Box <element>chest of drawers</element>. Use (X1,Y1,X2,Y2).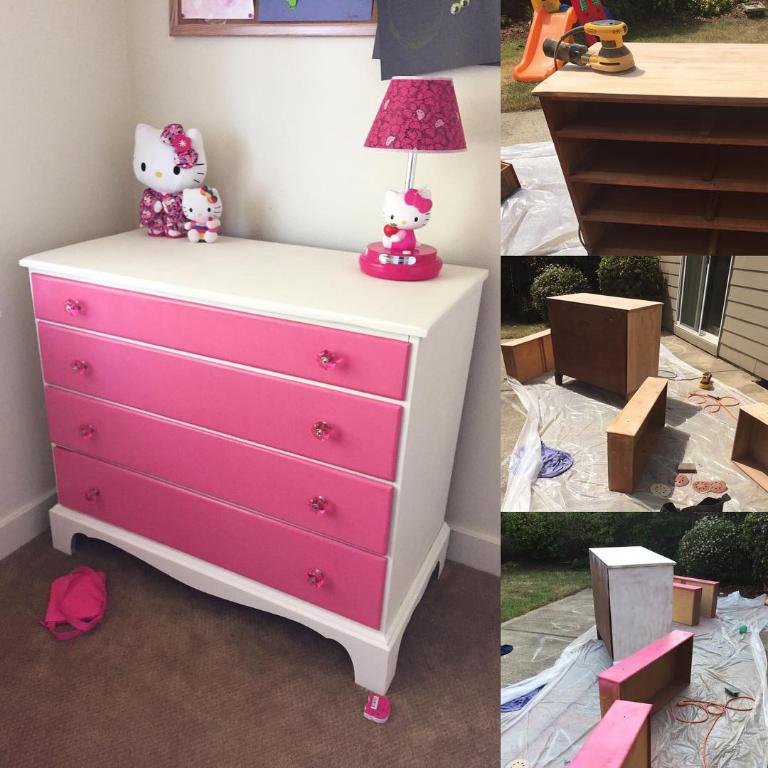
(598,630,692,716).
